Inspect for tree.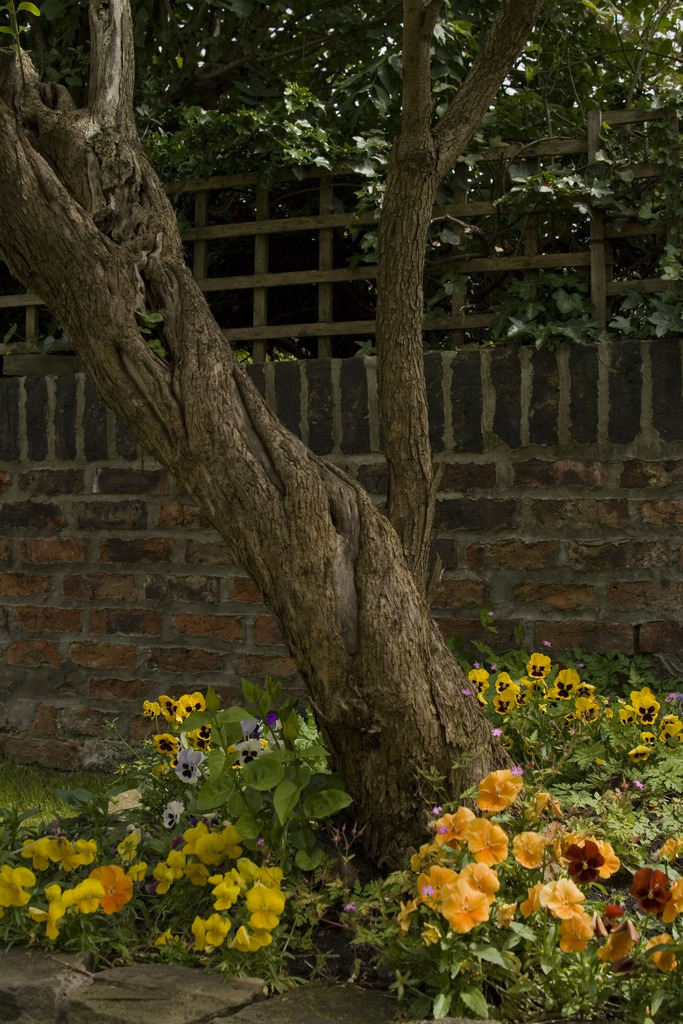
Inspection: x1=19 y1=26 x2=632 y2=940.
